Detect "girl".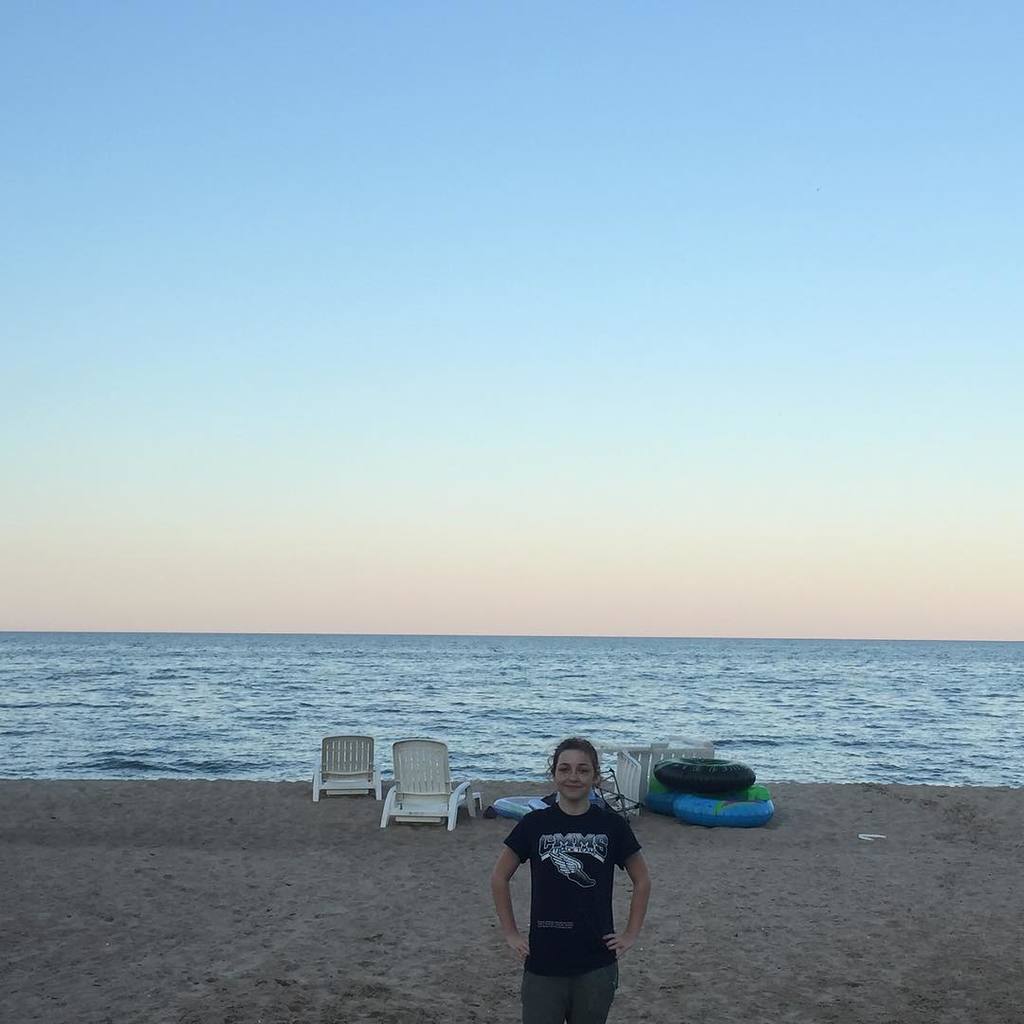
Detected at select_region(485, 740, 651, 1023).
